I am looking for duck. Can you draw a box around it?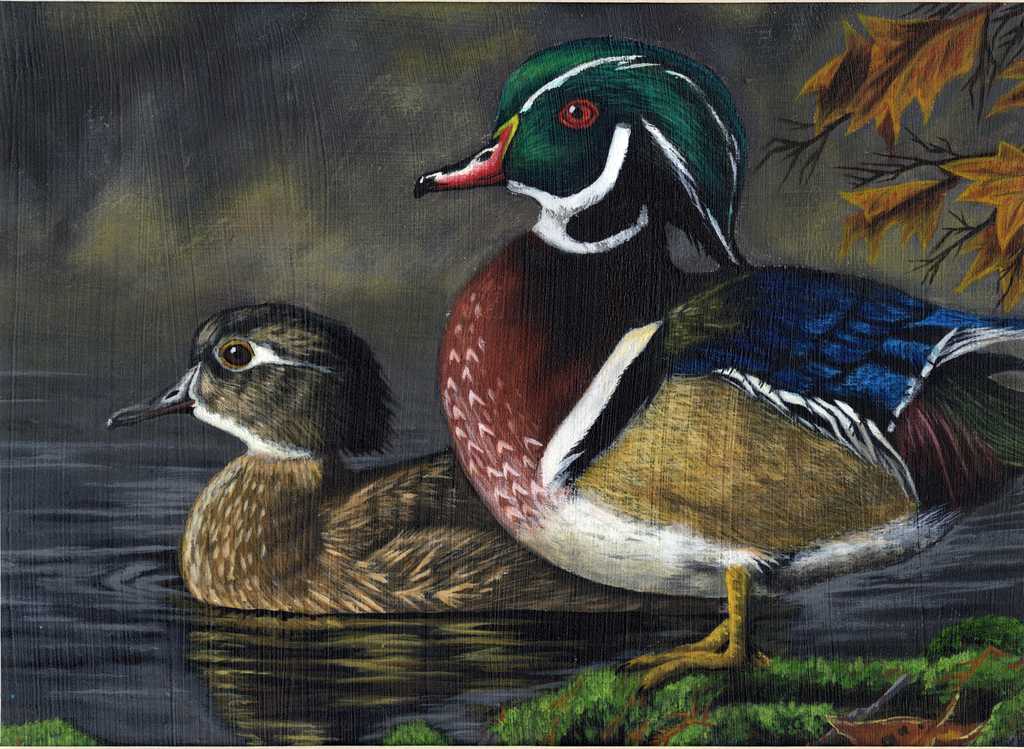
Sure, the bounding box is x1=322, y1=29, x2=972, y2=668.
